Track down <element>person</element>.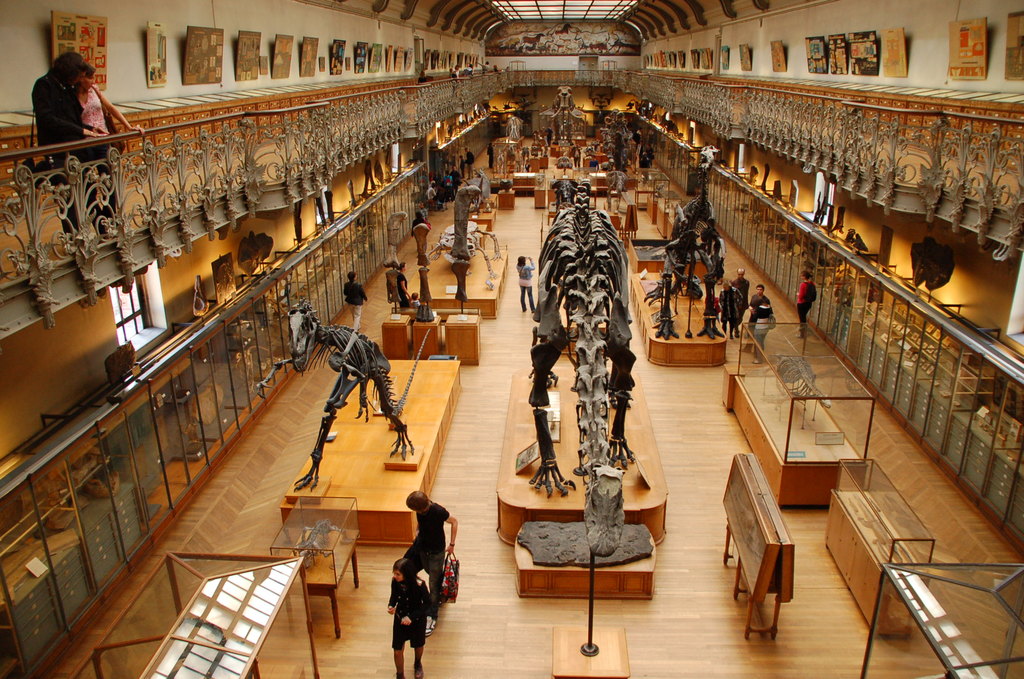
Tracked to l=450, t=163, r=458, b=191.
